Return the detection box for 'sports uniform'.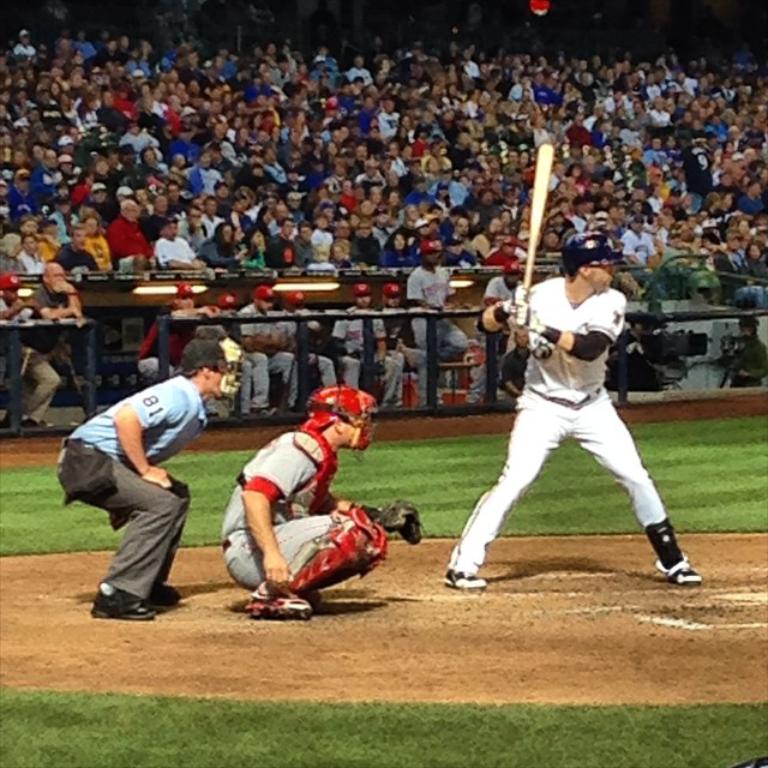
(left=59, top=342, right=239, bottom=625).
